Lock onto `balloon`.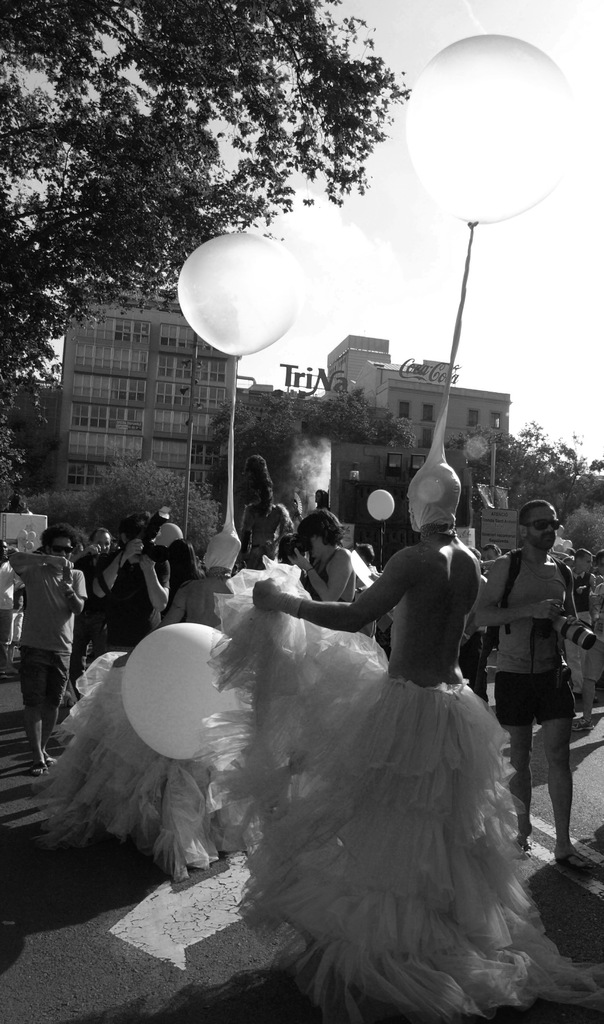
Locked: [367,488,396,524].
